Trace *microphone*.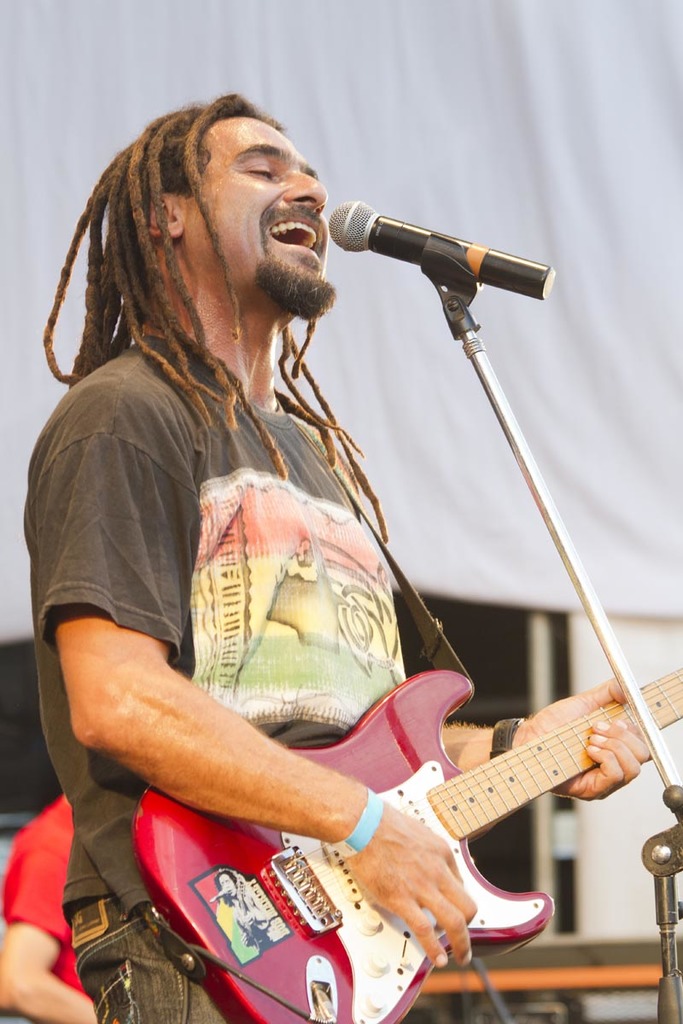
Traced to left=330, top=201, right=554, bottom=294.
